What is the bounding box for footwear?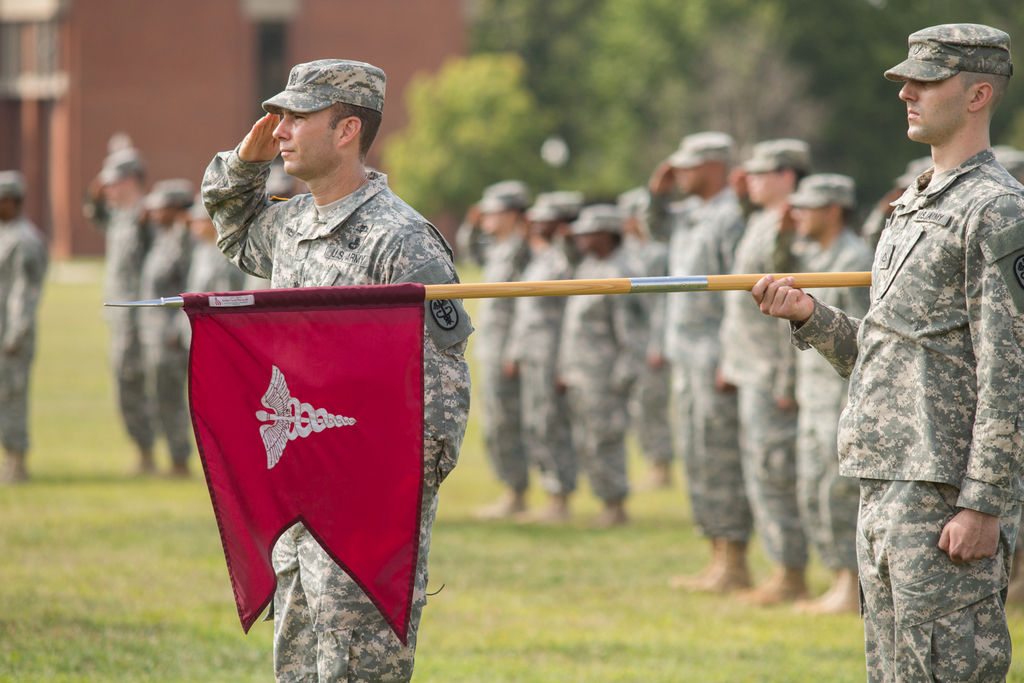
[x1=521, y1=495, x2=573, y2=522].
